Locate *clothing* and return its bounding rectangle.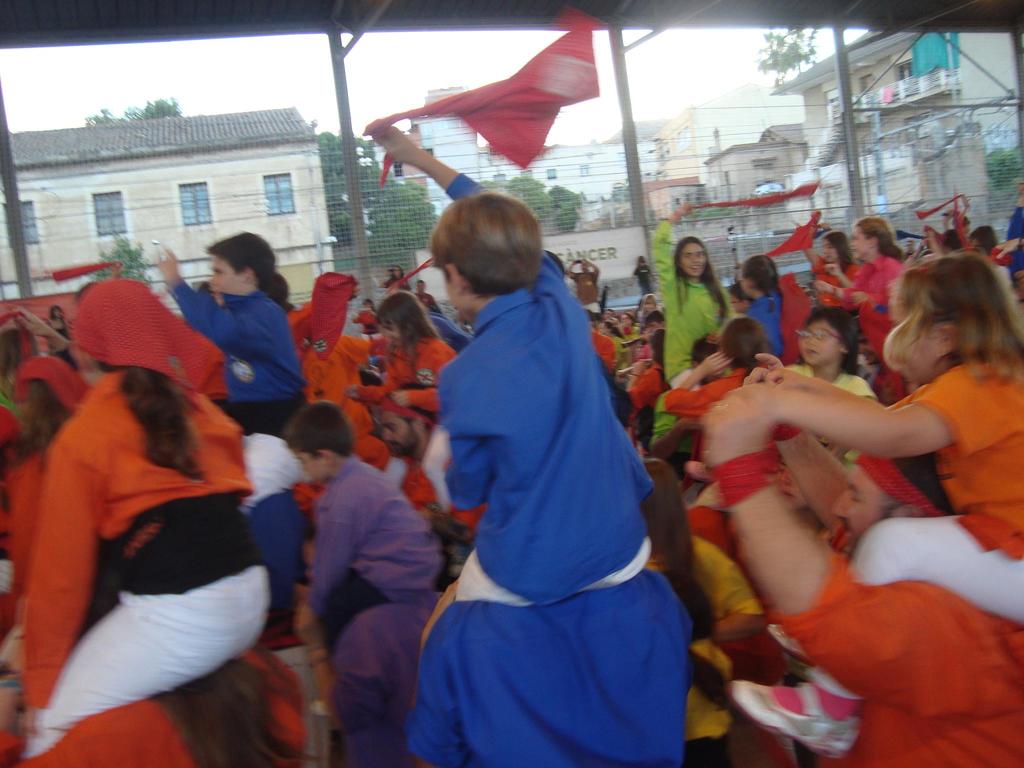
rect(918, 188, 972, 259).
